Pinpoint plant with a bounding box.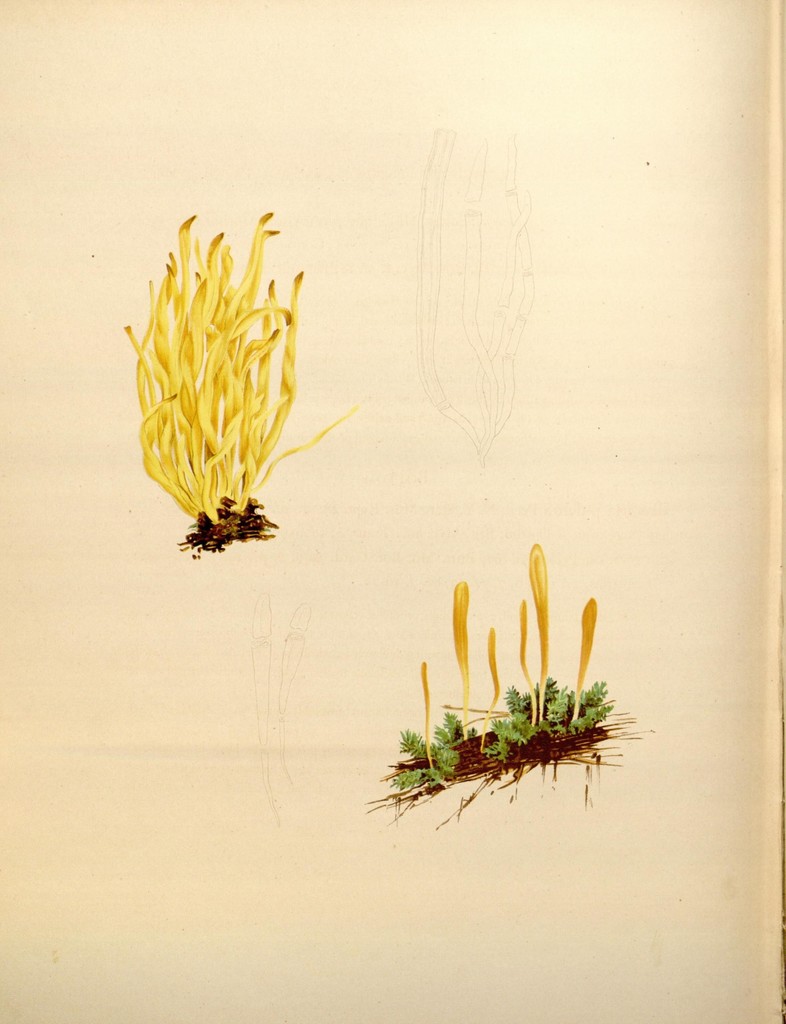
<bbox>563, 687, 611, 737</bbox>.
